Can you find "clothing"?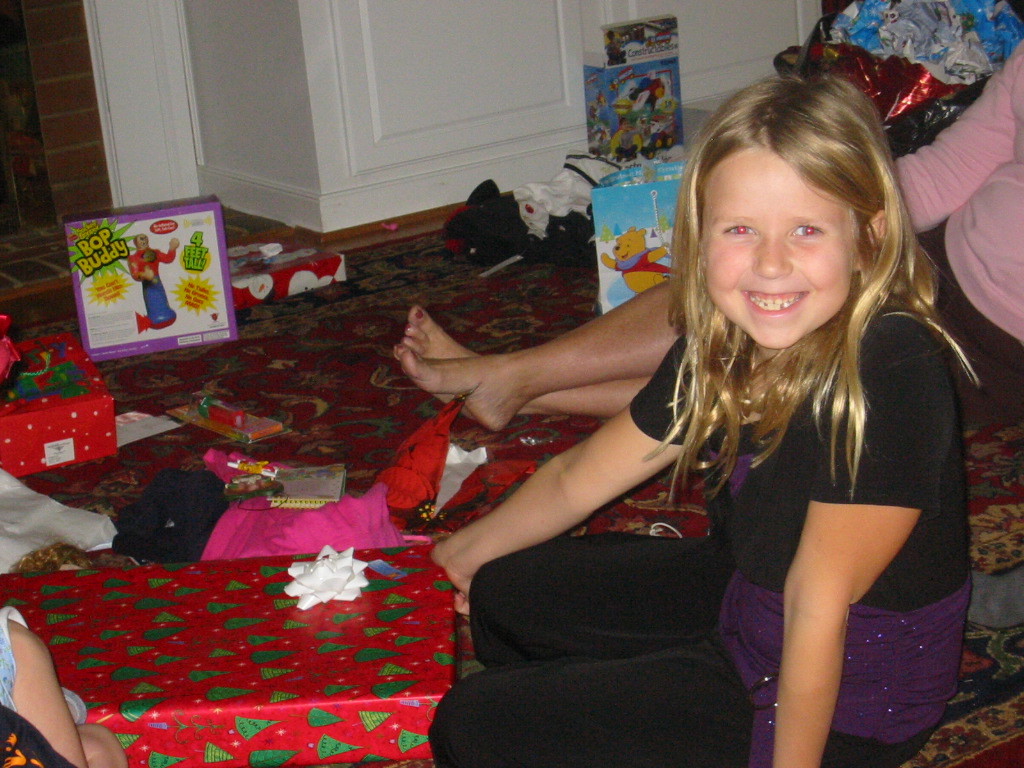
Yes, bounding box: crop(634, 41, 1023, 445).
